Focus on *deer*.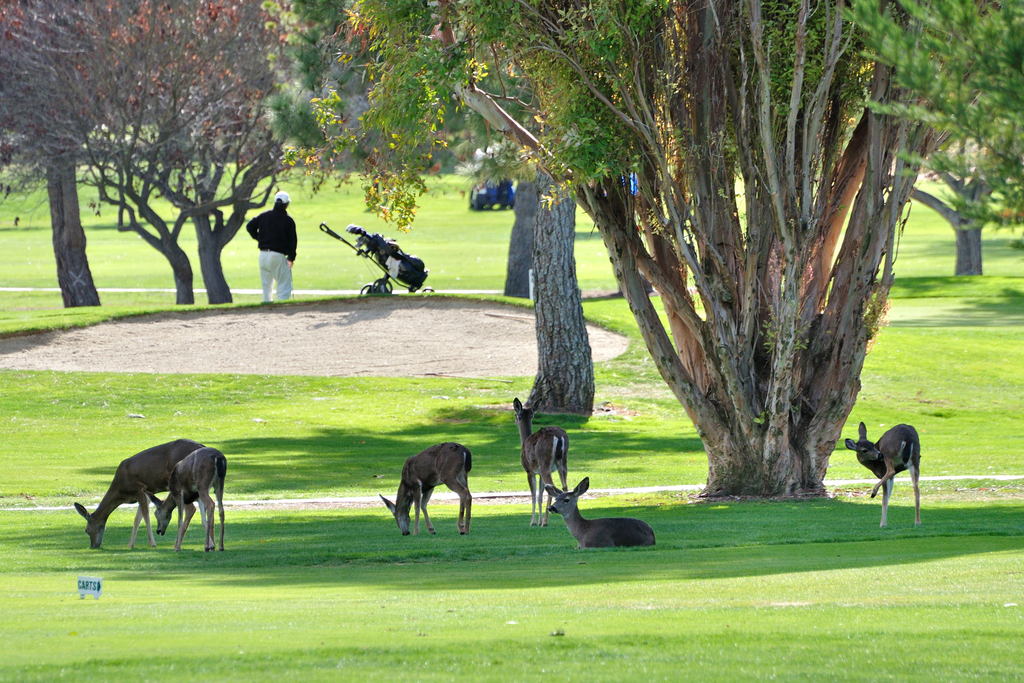
Focused at rect(378, 441, 473, 536).
